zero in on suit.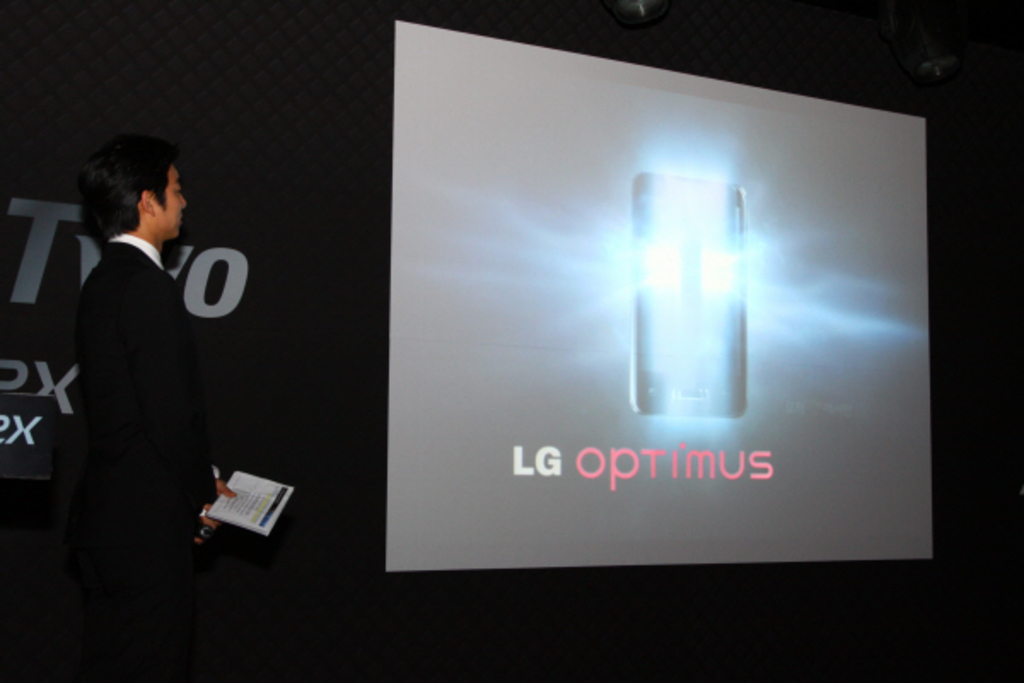
Zeroed in: 51/162/227/601.
